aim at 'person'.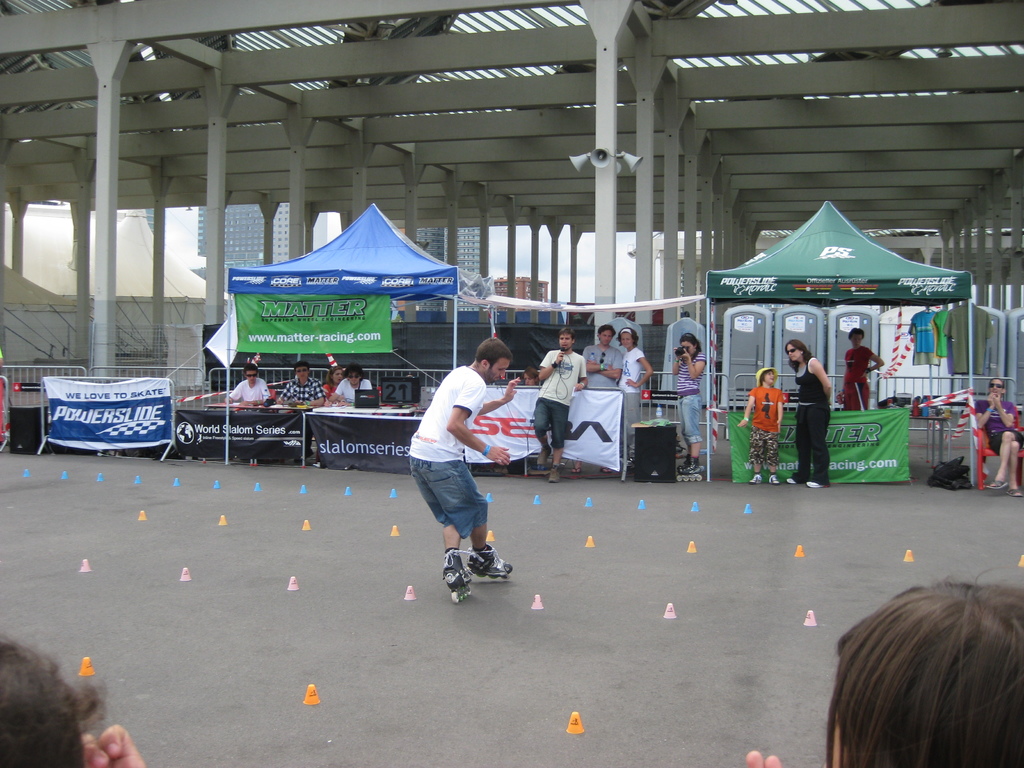
Aimed at region(584, 325, 623, 390).
